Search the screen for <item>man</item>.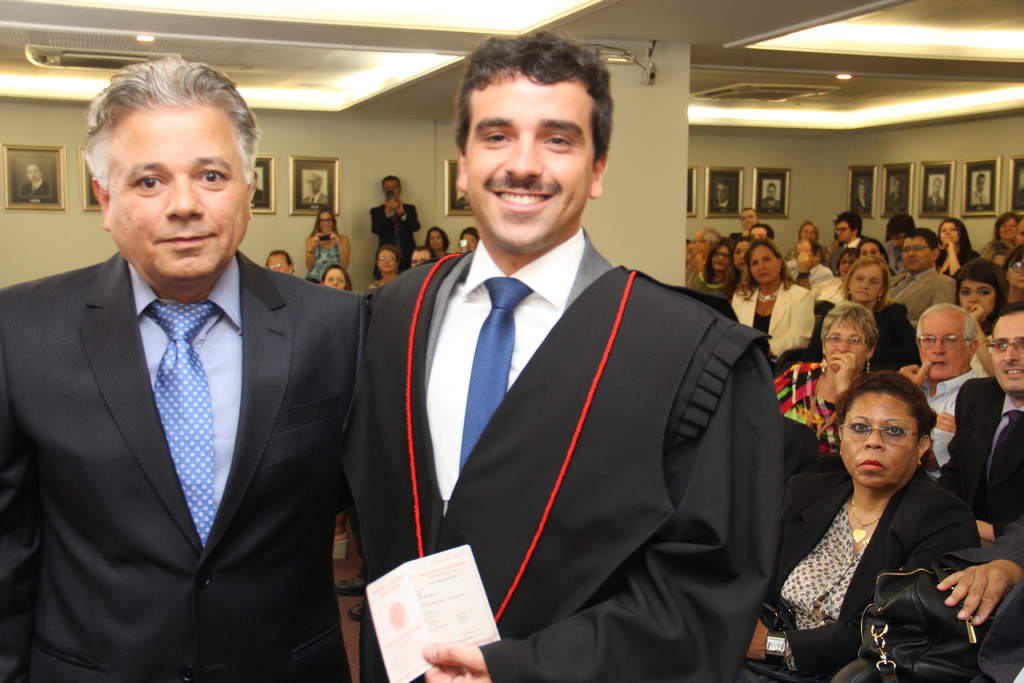
Found at (785,235,831,290).
